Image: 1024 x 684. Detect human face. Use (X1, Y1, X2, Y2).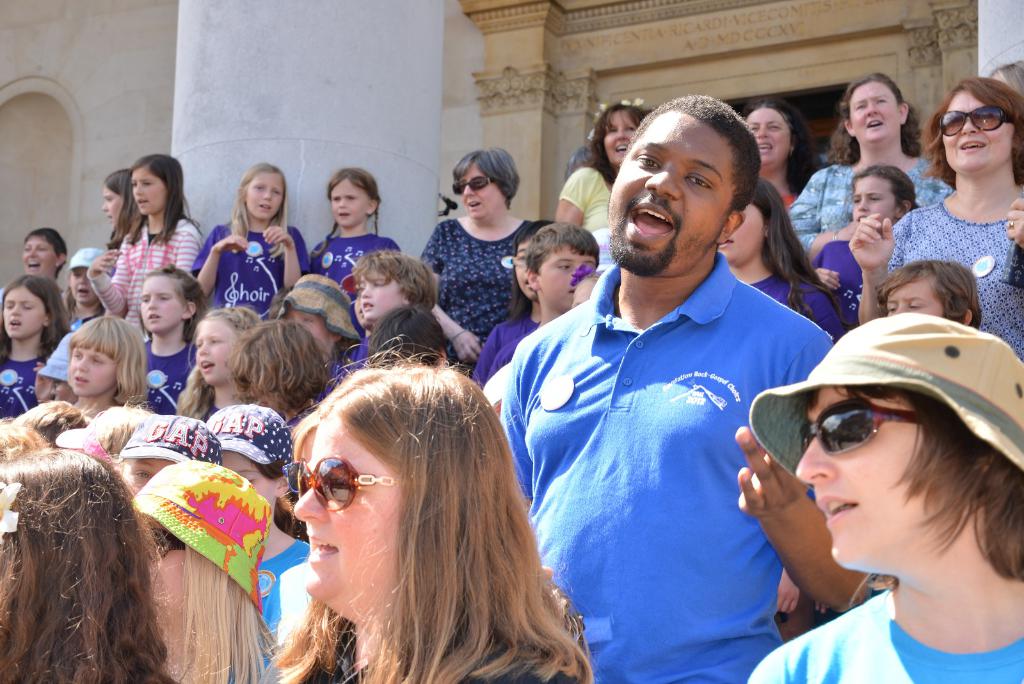
(134, 279, 181, 327).
